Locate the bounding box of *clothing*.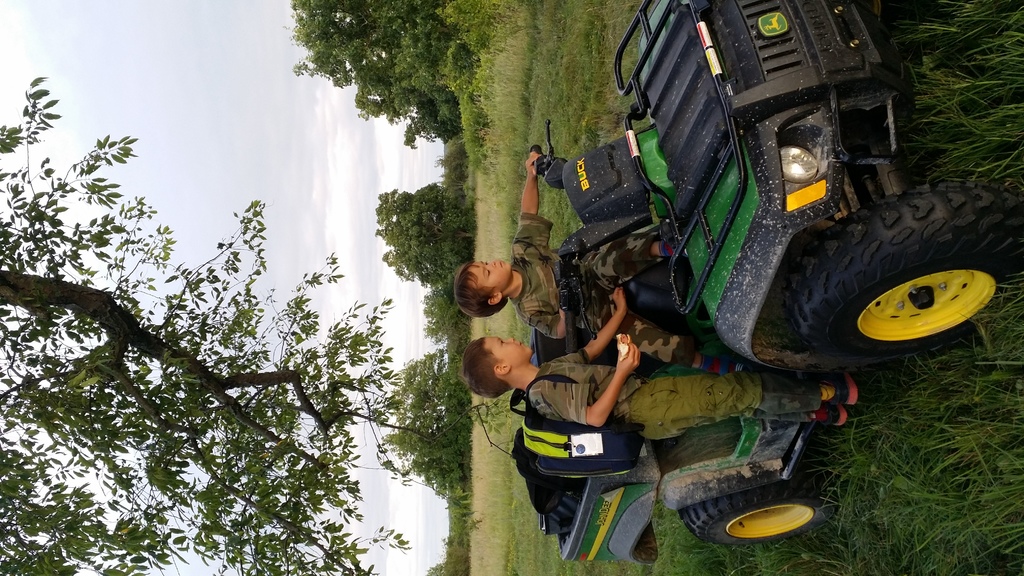
Bounding box: {"left": 508, "top": 209, "right": 693, "bottom": 368}.
